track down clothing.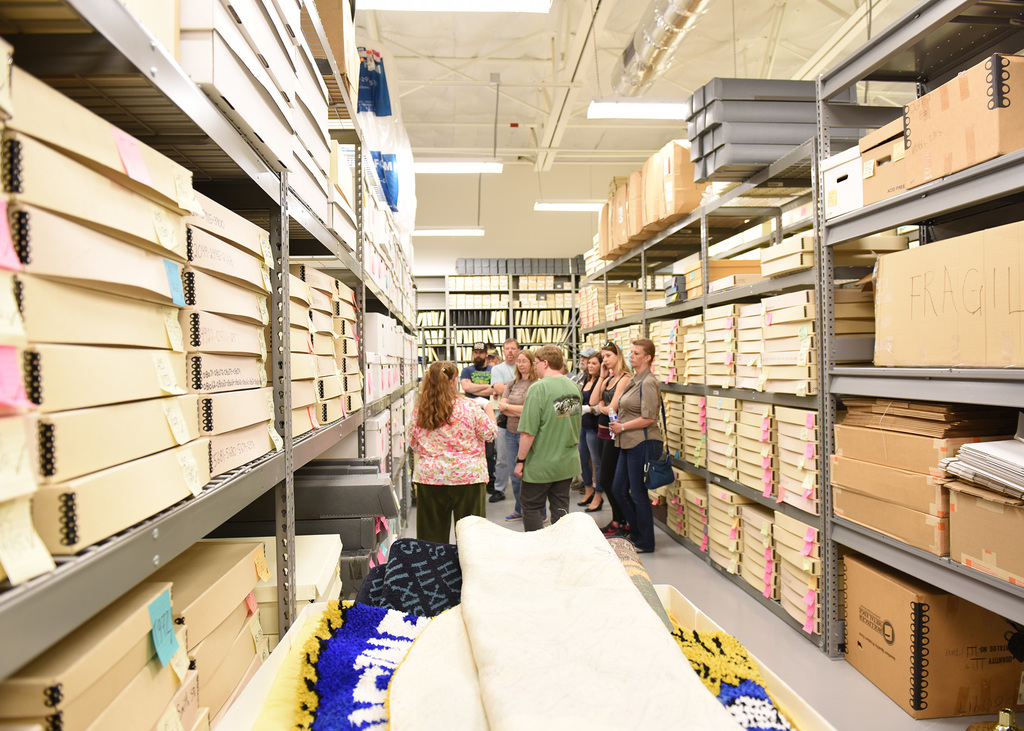
Tracked to {"left": 406, "top": 400, "right": 500, "bottom": 523}.
